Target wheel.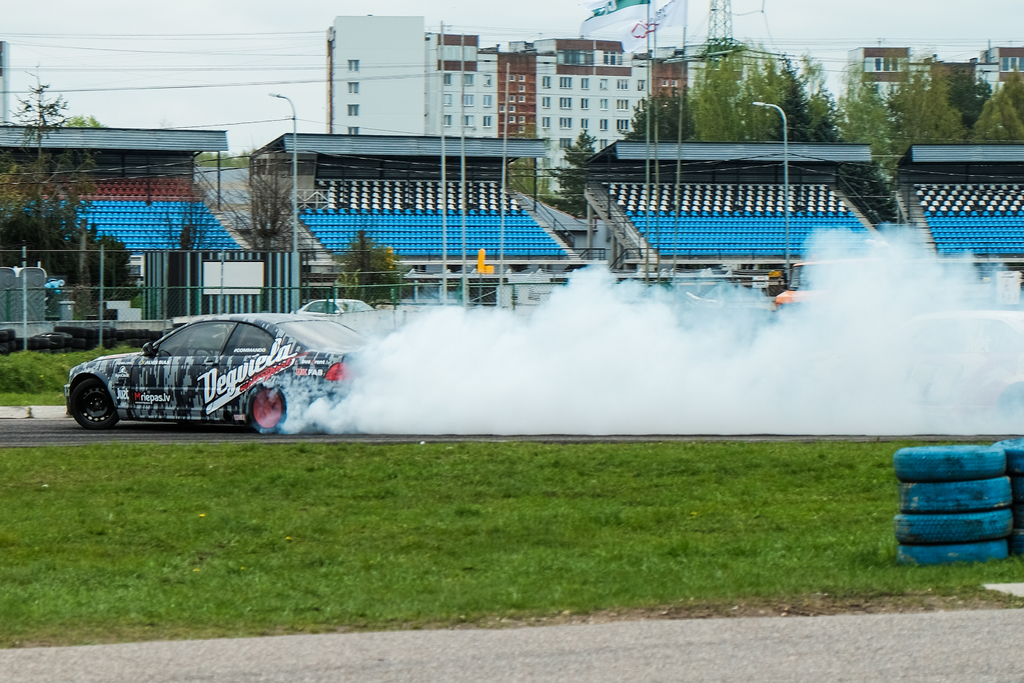
Target region: [245,383,299,437].
